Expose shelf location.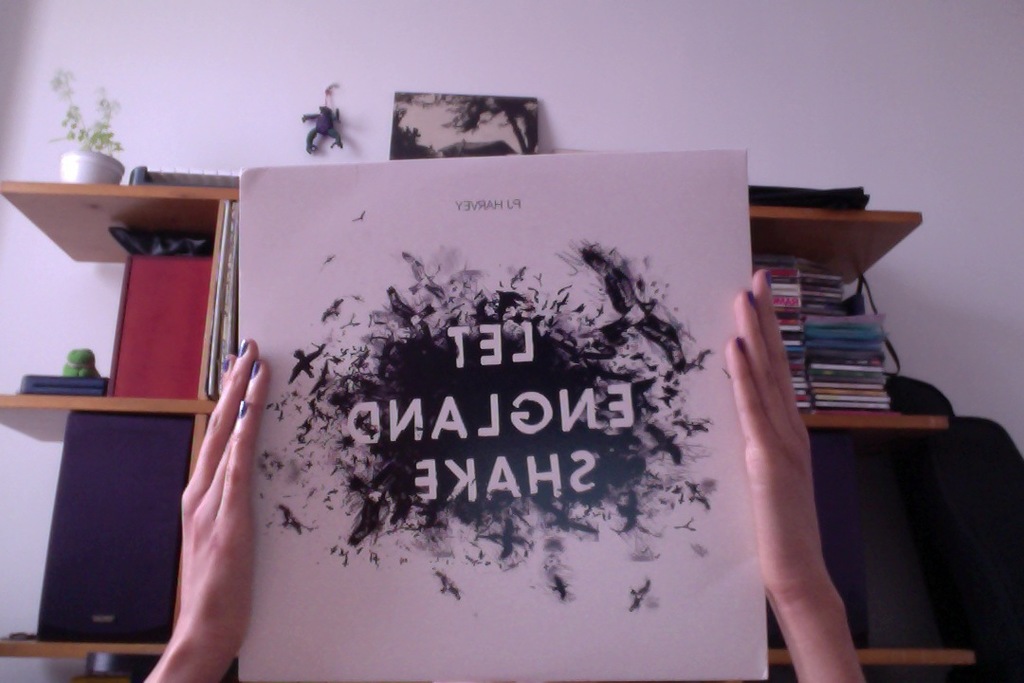
Exposed at {"x1": 17, "y1": 116, "x2": 287, "y2": 681}.
